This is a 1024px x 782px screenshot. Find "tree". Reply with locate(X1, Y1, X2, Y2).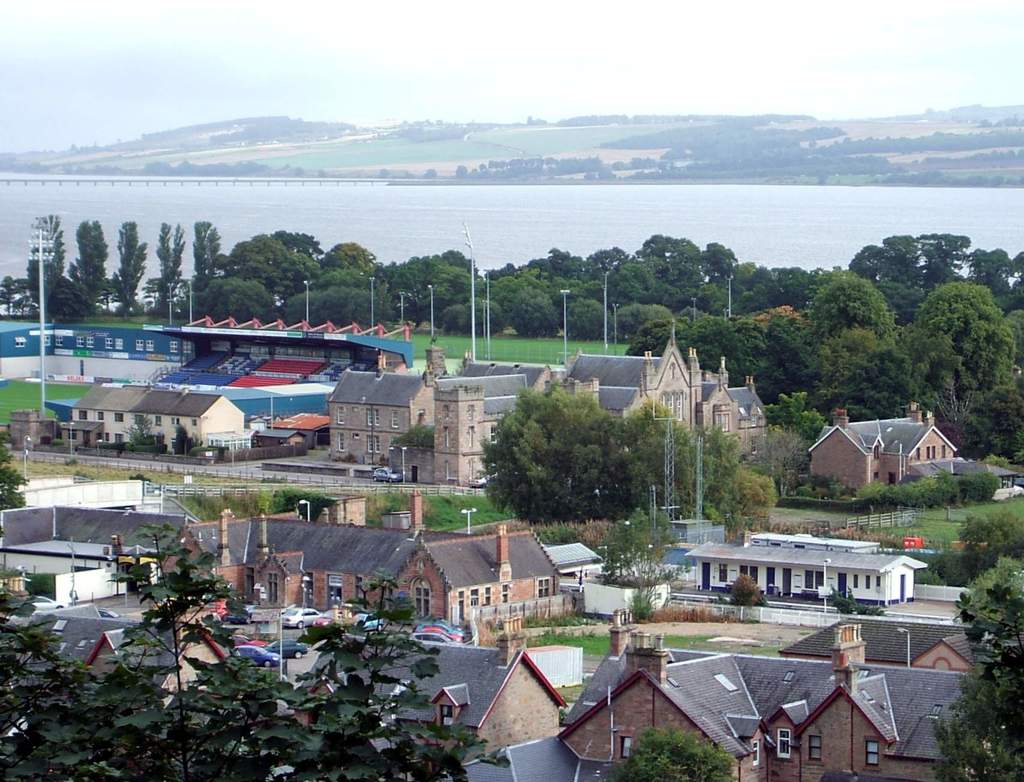
locate(968, 391, 1023, 462).
